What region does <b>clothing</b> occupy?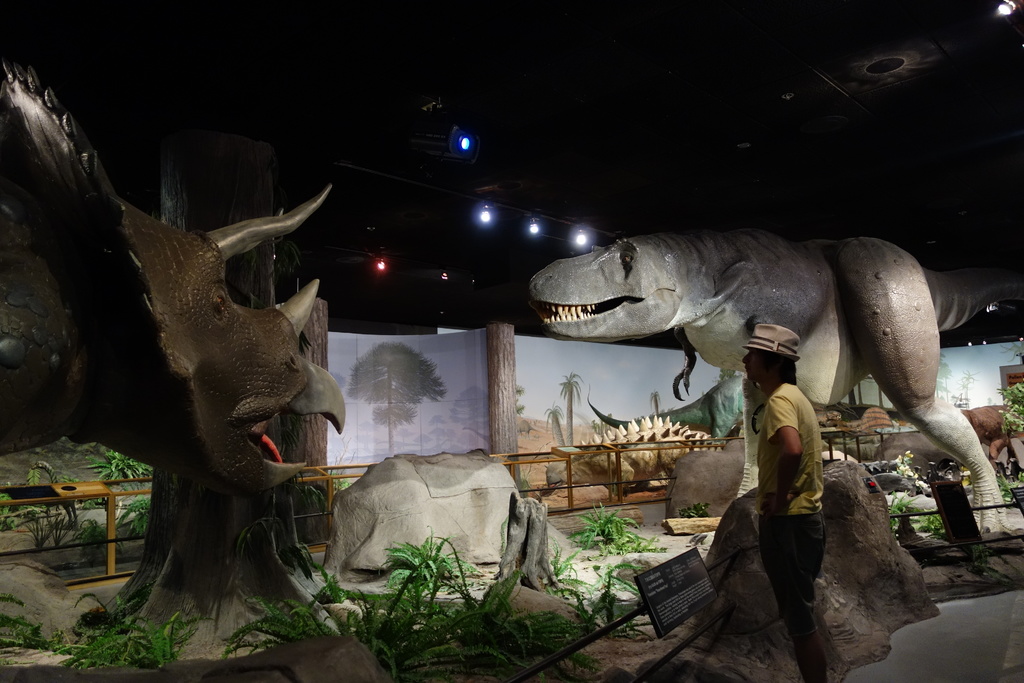
pyautogui.locateOnScreen(759, 379, 822, 514).
